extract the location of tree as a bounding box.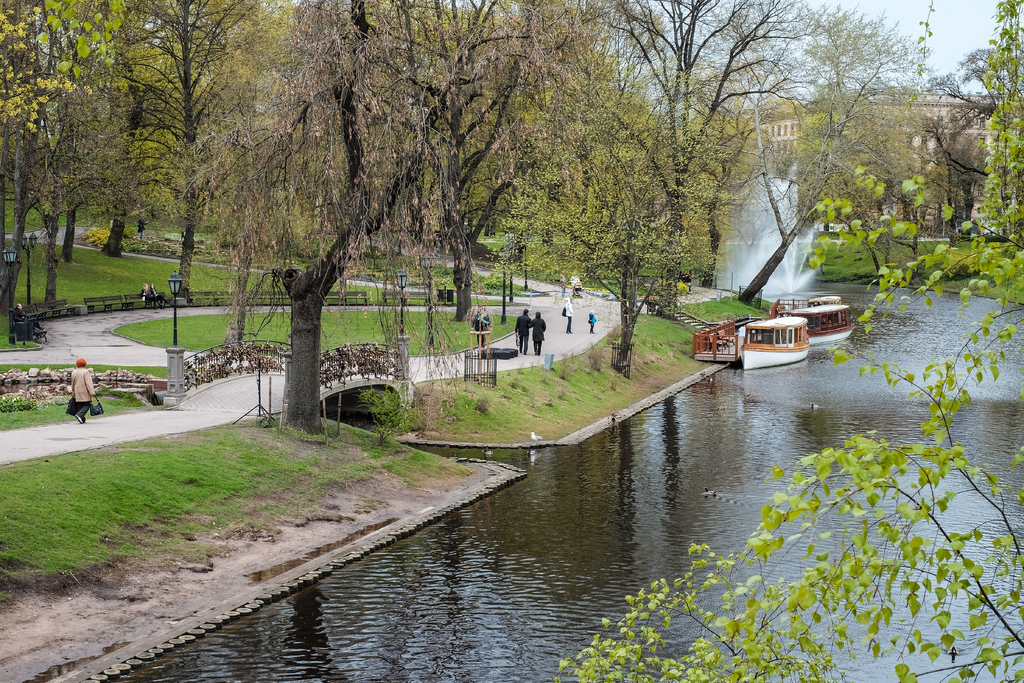
region(690, 3, 952, 346).
